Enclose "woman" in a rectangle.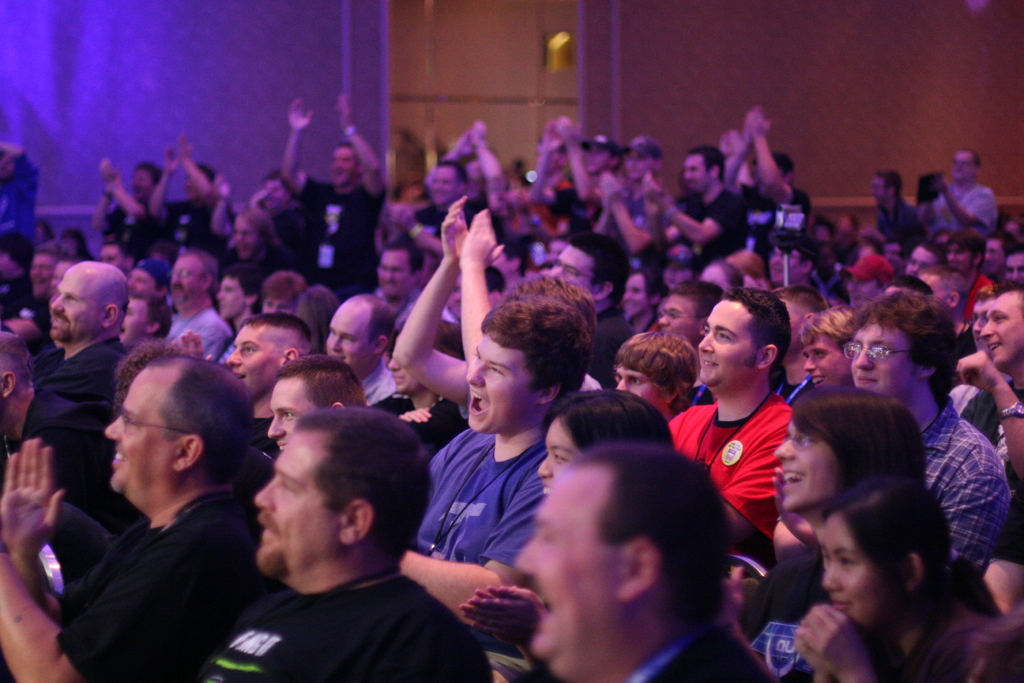
bbox=(790, 486, 1017, 682).
